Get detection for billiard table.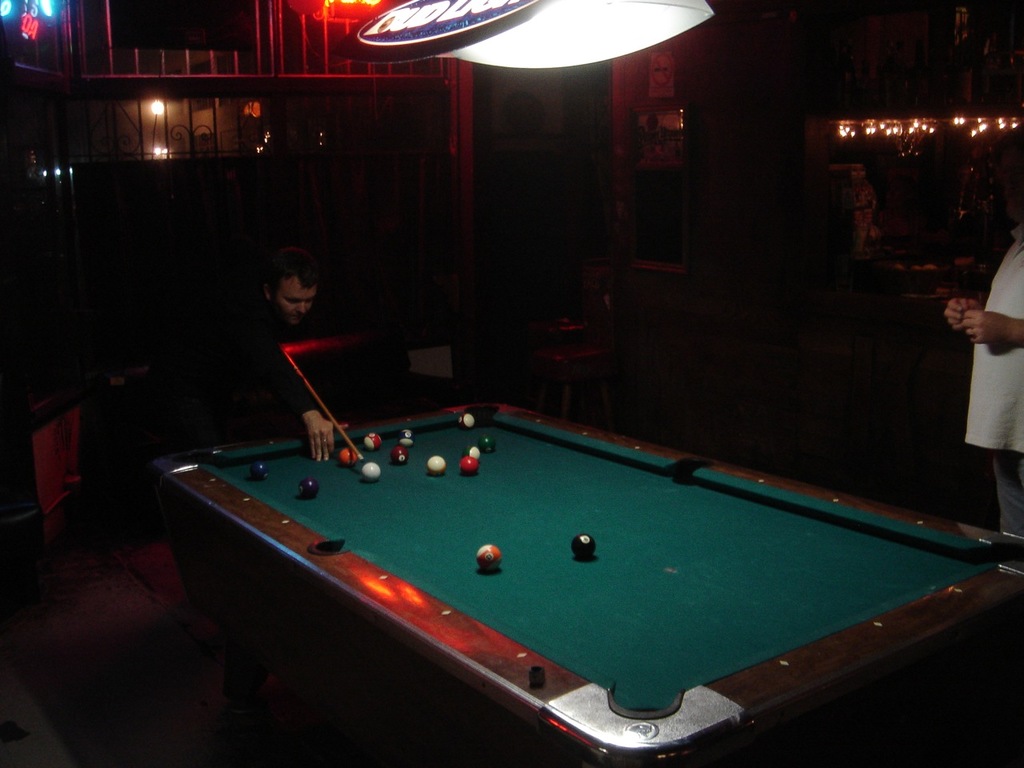
Detection: x1=156, y1=405, x2=1023, y2=767.
